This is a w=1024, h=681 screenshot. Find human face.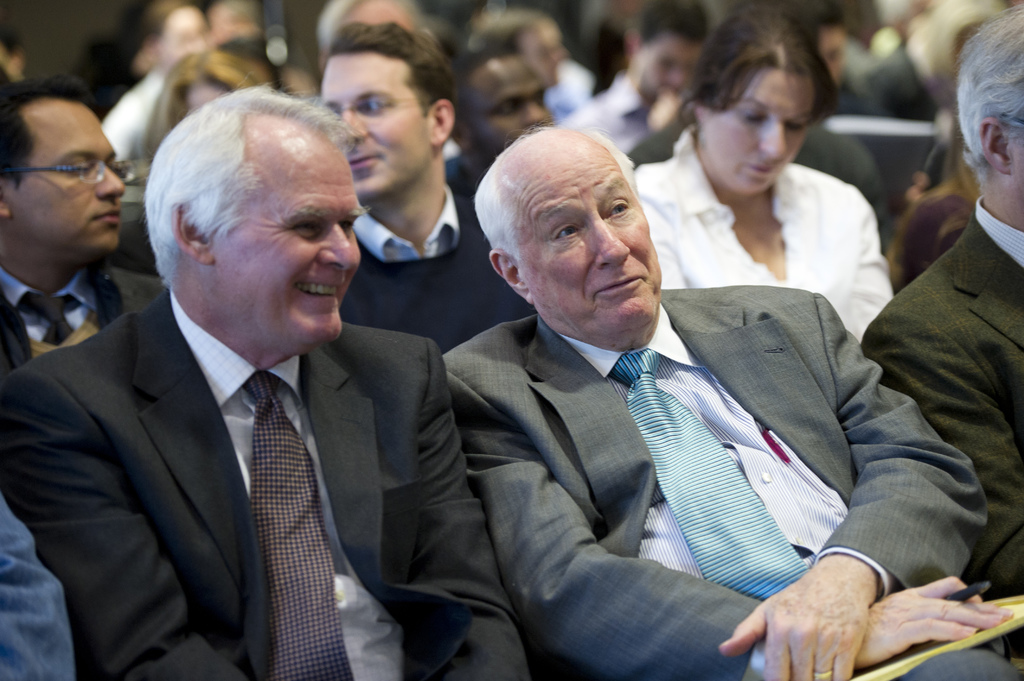
Bounding box: x1=218 y1=152 x2=362 y2=345.
